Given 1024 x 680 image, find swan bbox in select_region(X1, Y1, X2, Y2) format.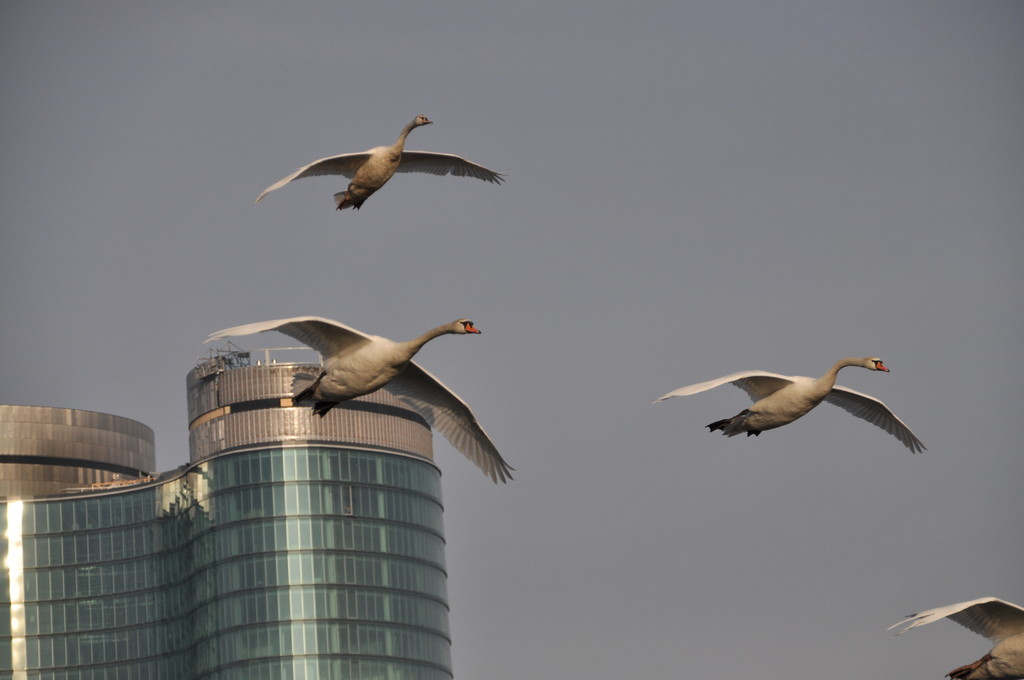
select_region(200, 313, 515, 483).
